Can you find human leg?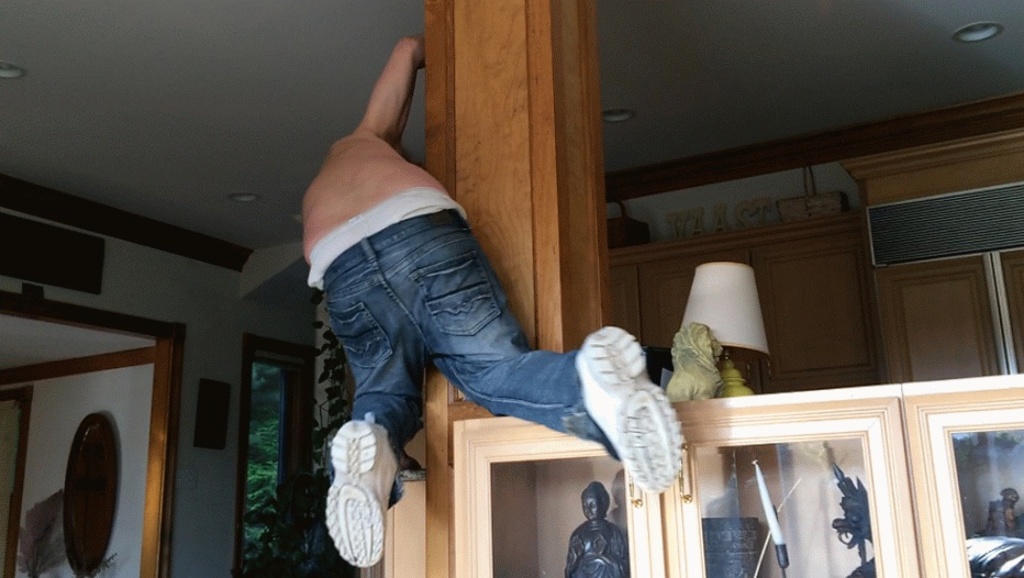
Yes, bounding box: bbox=[320, 257, 421, 562].
